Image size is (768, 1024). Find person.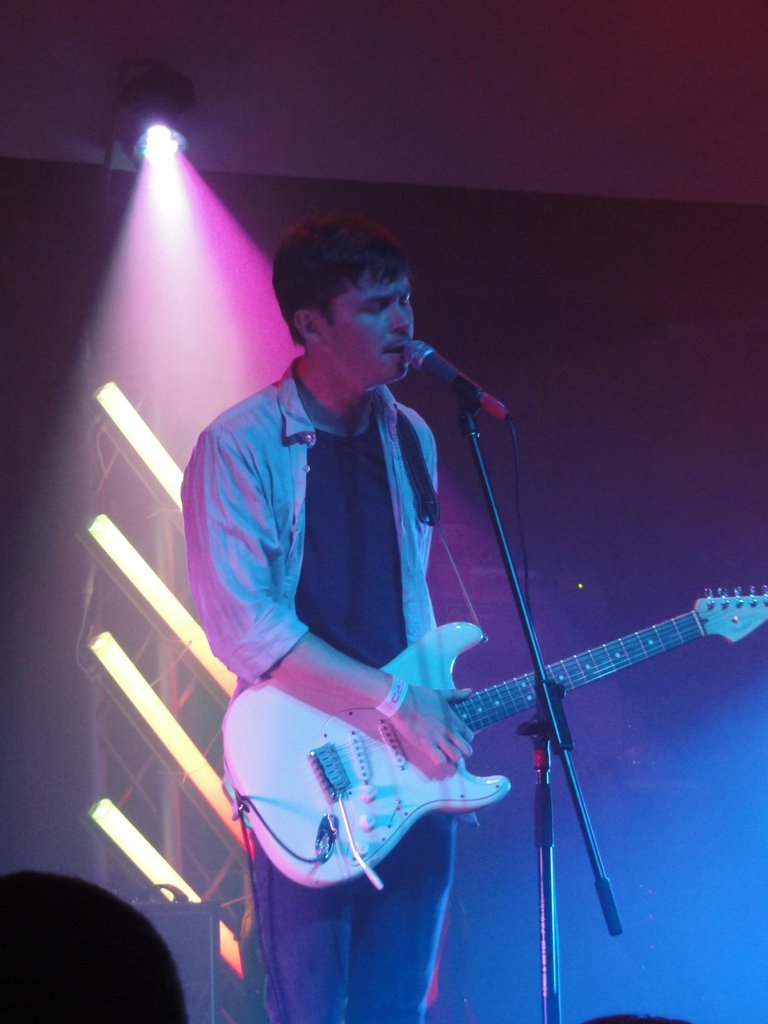
l=180, t=207, r=473, b=1023.
